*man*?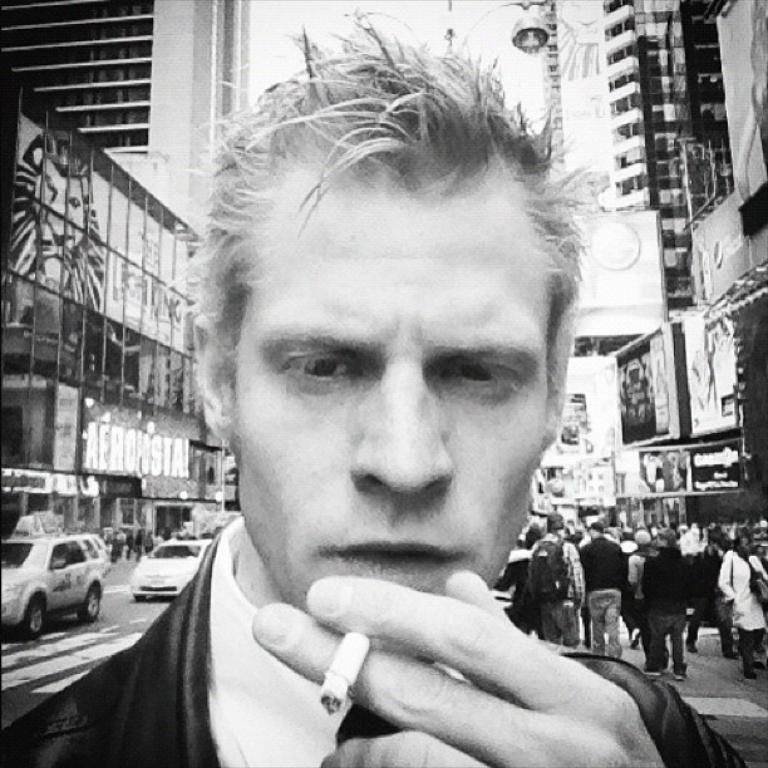
pyautogui.locateOnScreen(527, 502, 582, 644)
